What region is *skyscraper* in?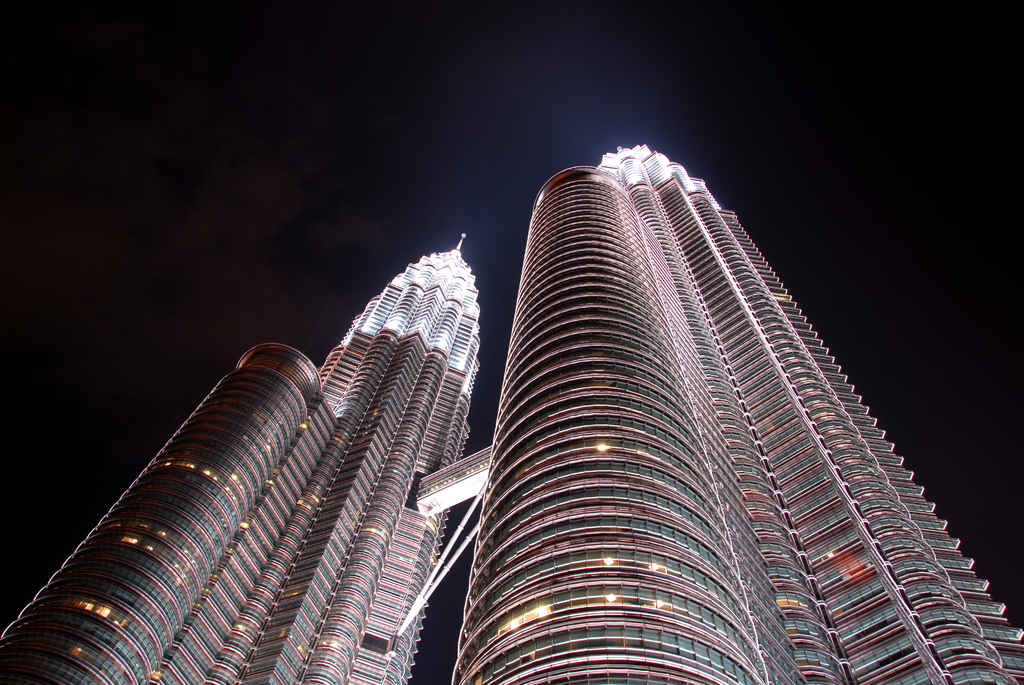
(6, 238, 483, 684).
